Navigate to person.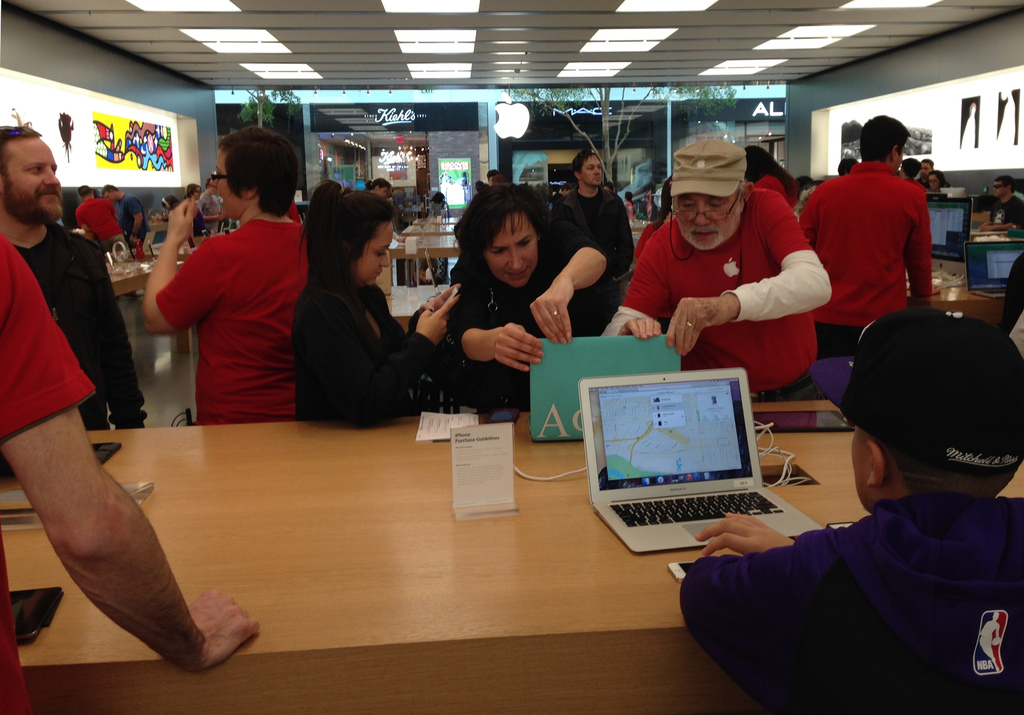
Navigation target: [left=195, top=173, right=223, bottom=226].
